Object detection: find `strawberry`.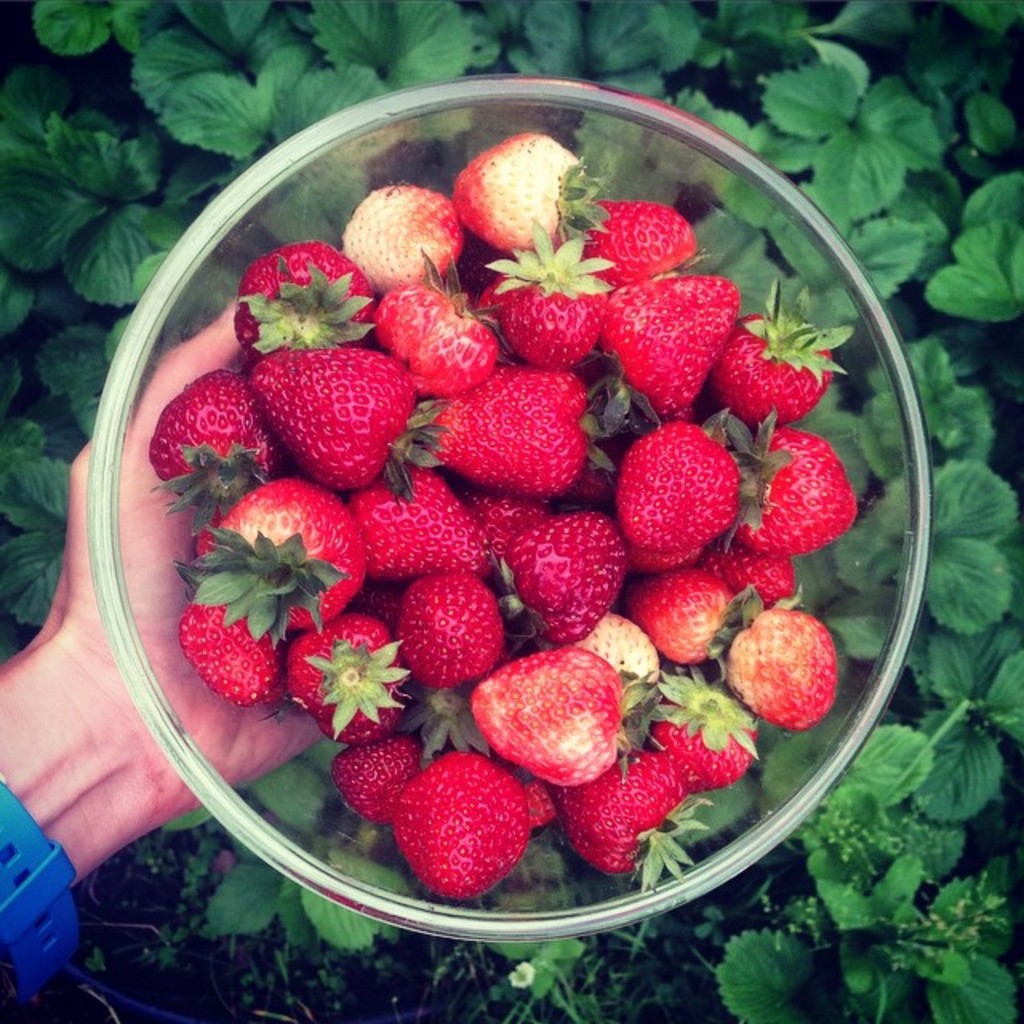
region(456, 133, 613, 272).
